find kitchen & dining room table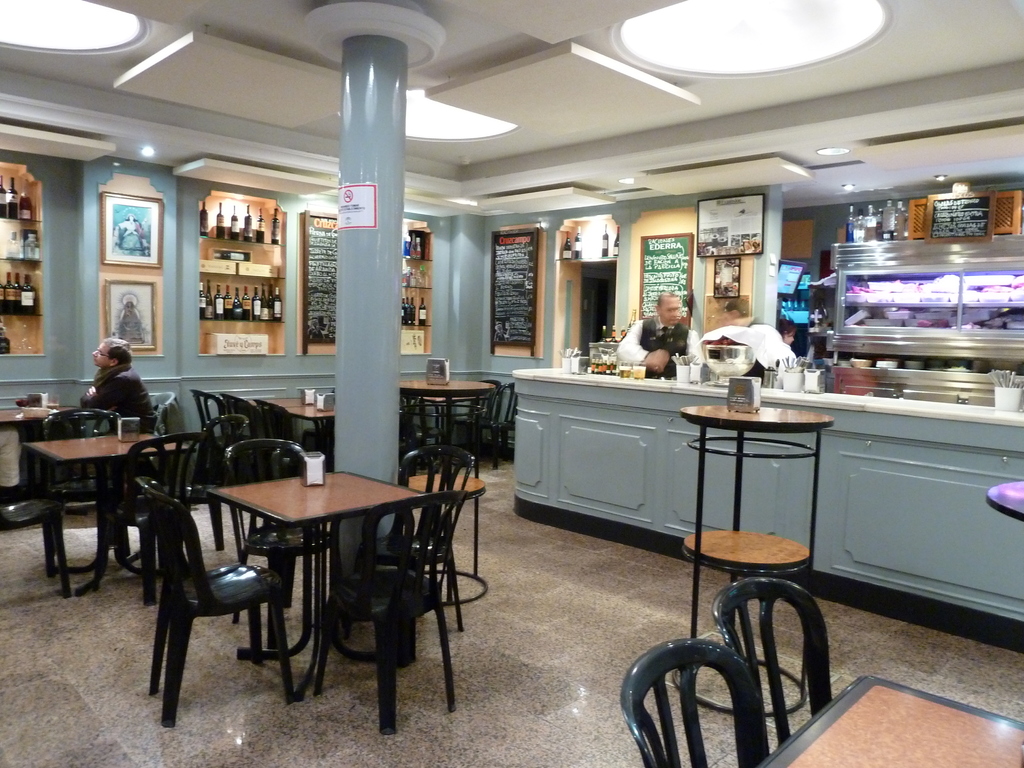
[x1=75, y1=436, x2=449, y2=705]
